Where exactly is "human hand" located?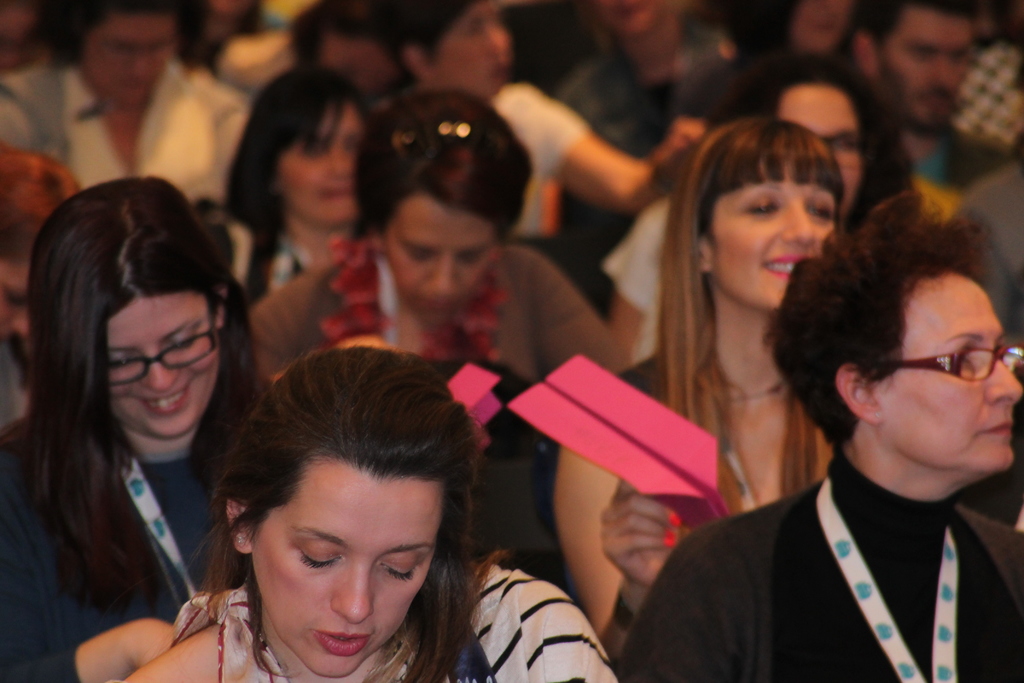
Its bounding box is x1=606 y1=506 x2=683 y2=586.
